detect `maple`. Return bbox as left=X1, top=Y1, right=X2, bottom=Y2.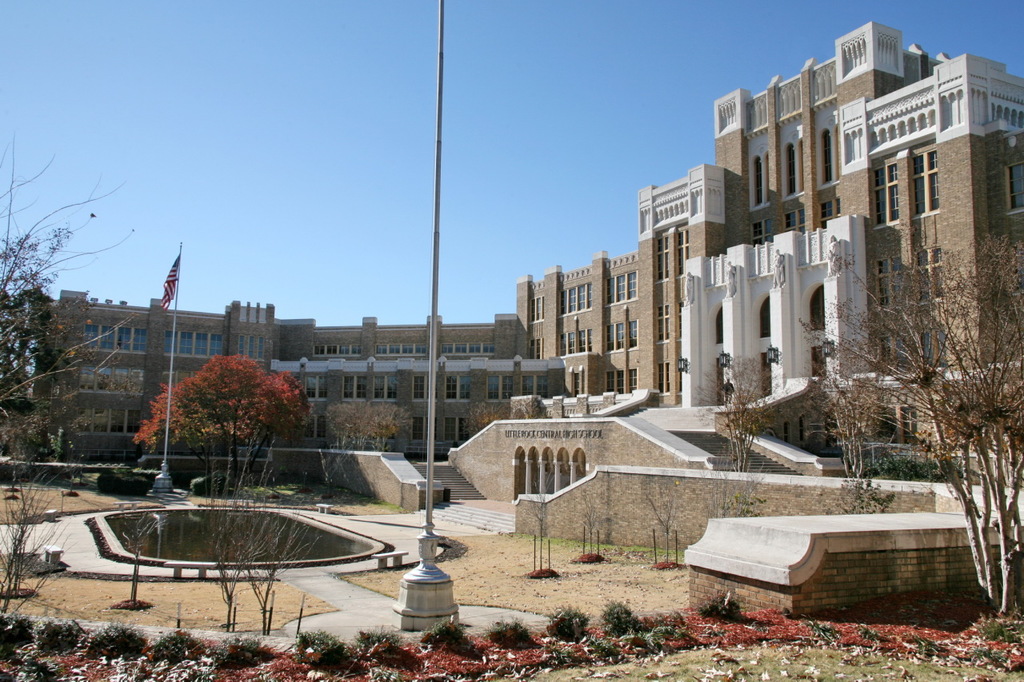
left=201, top=350, right=267, bottom=502.
